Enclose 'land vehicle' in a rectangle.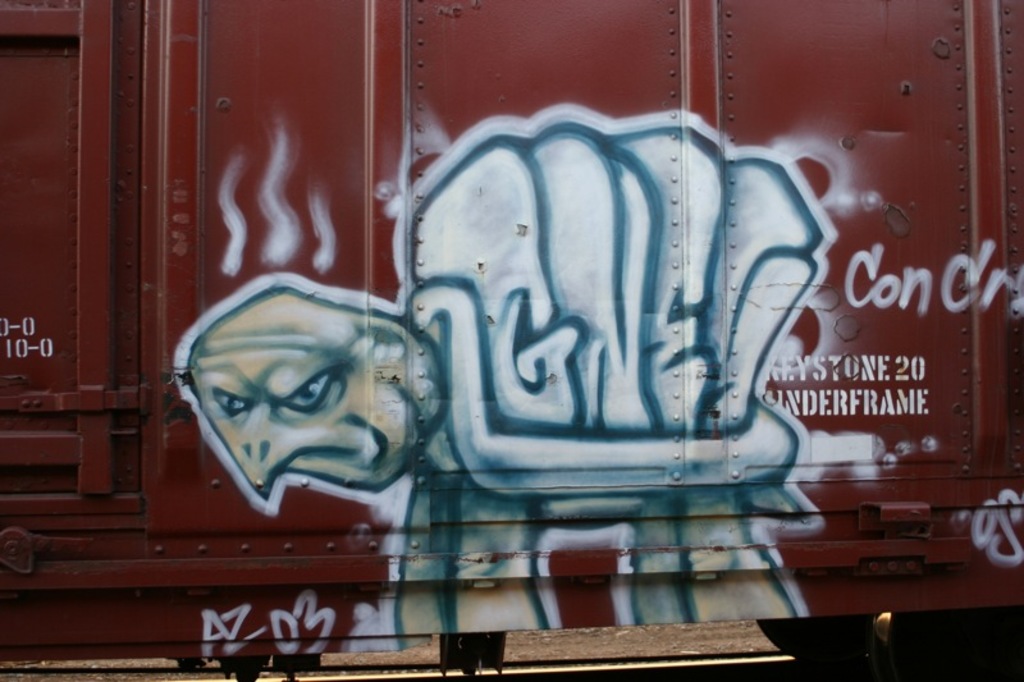
(0, 0, 1023, 681).
